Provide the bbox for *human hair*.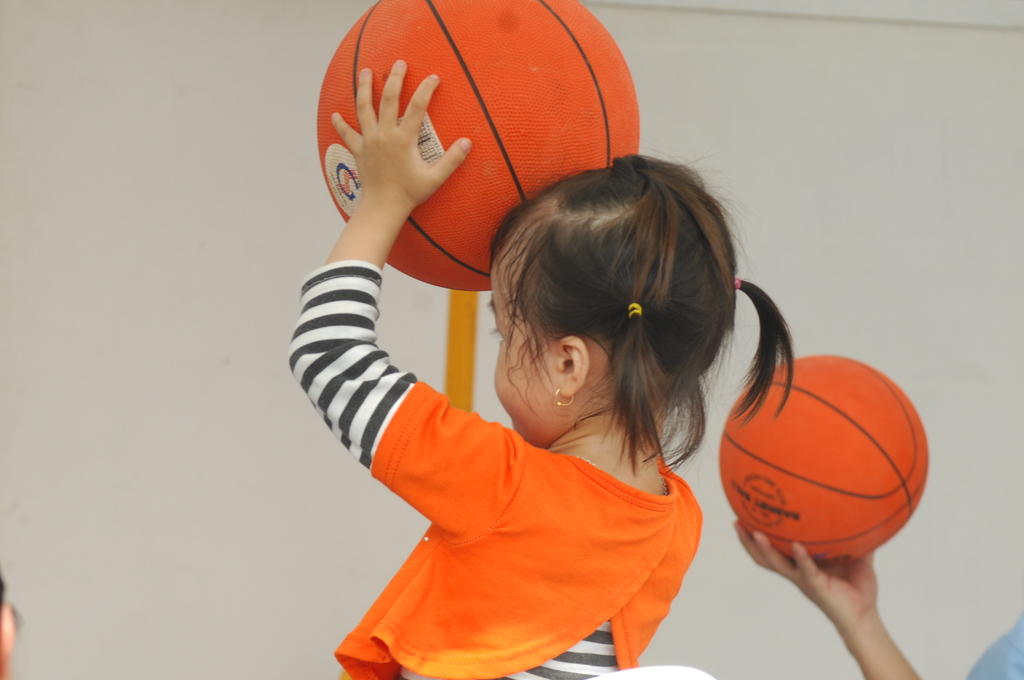
(x1=452, y1=147, x2=778, y2=505).
